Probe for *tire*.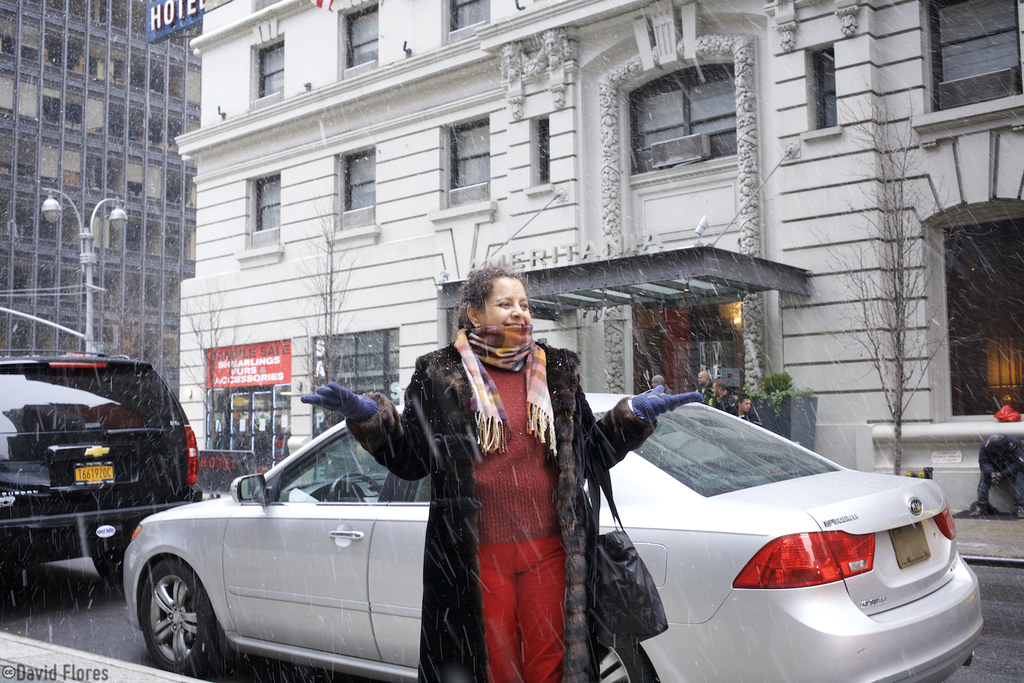
Probe result: (left=137, top=560, right=227, bottom=675).
